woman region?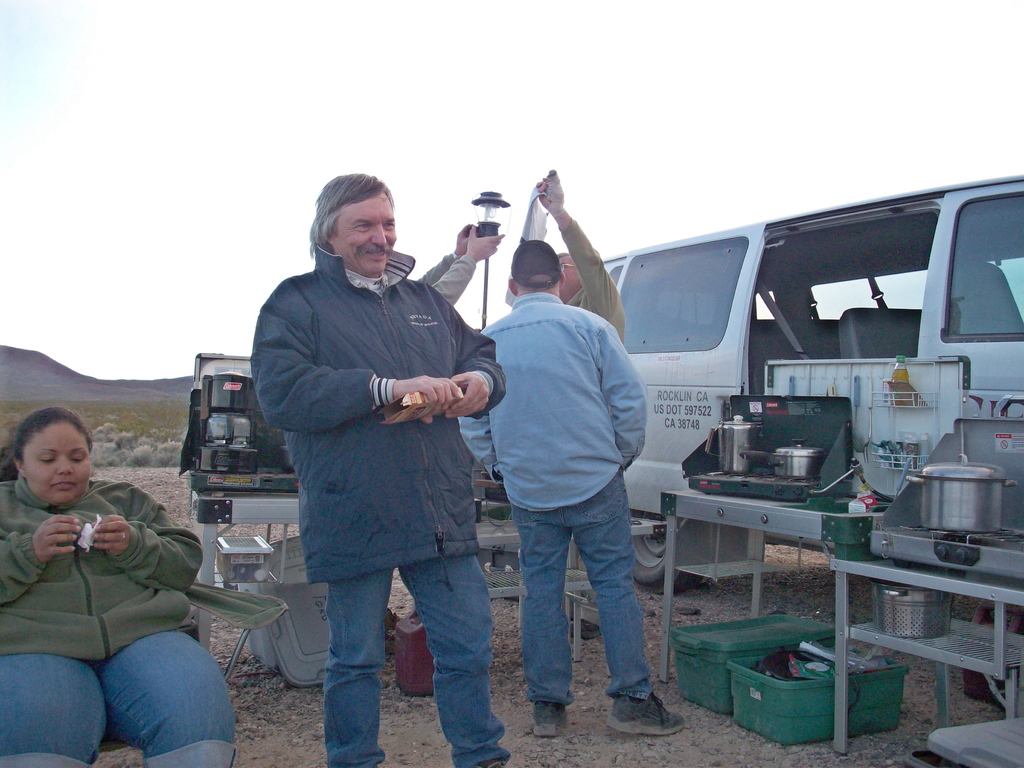
(12, 406, 224, 764)
